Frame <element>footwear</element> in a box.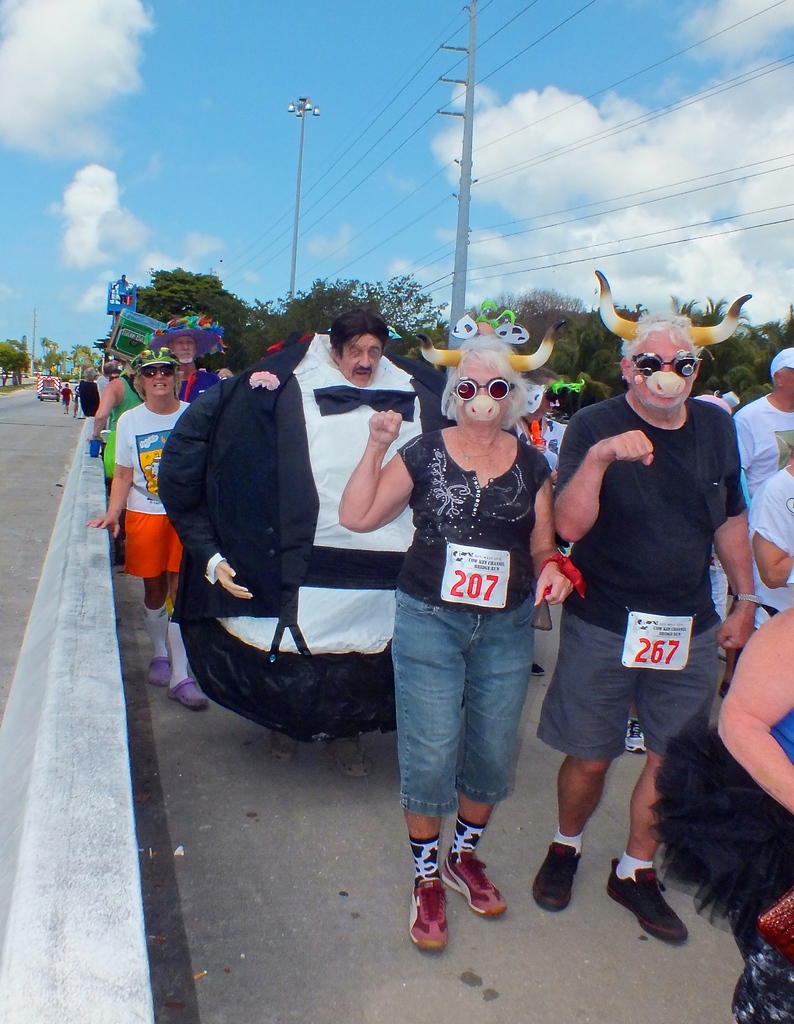
(328, 741, 374, 781).
